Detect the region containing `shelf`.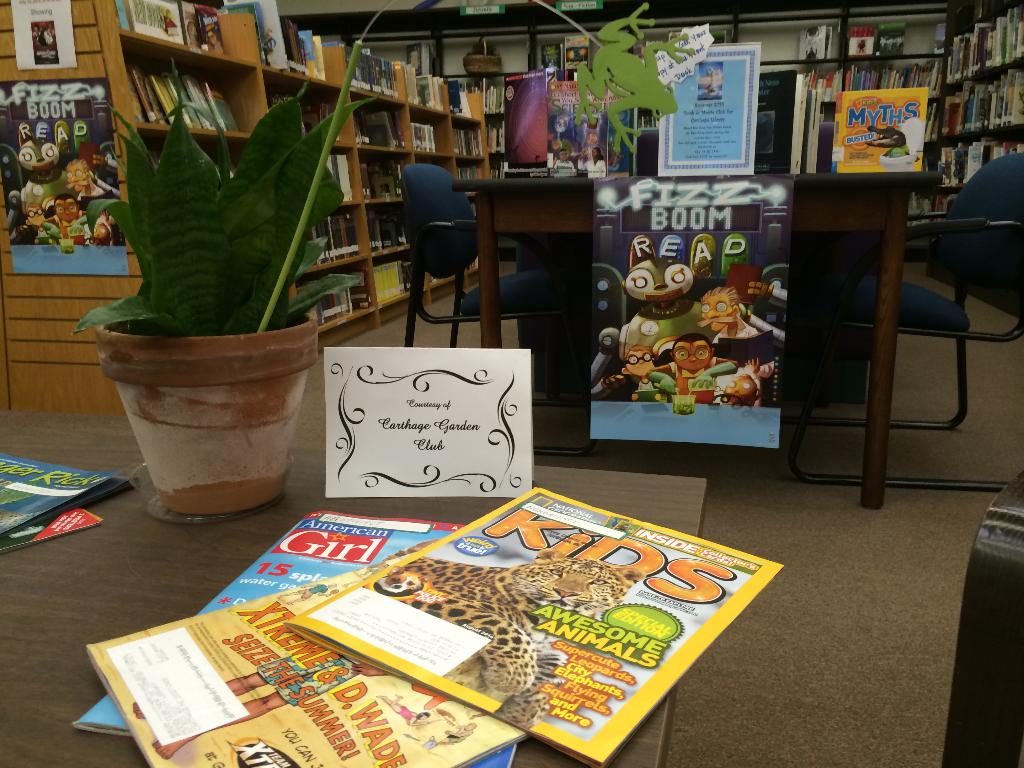
(812, 0, 1023, 269).
